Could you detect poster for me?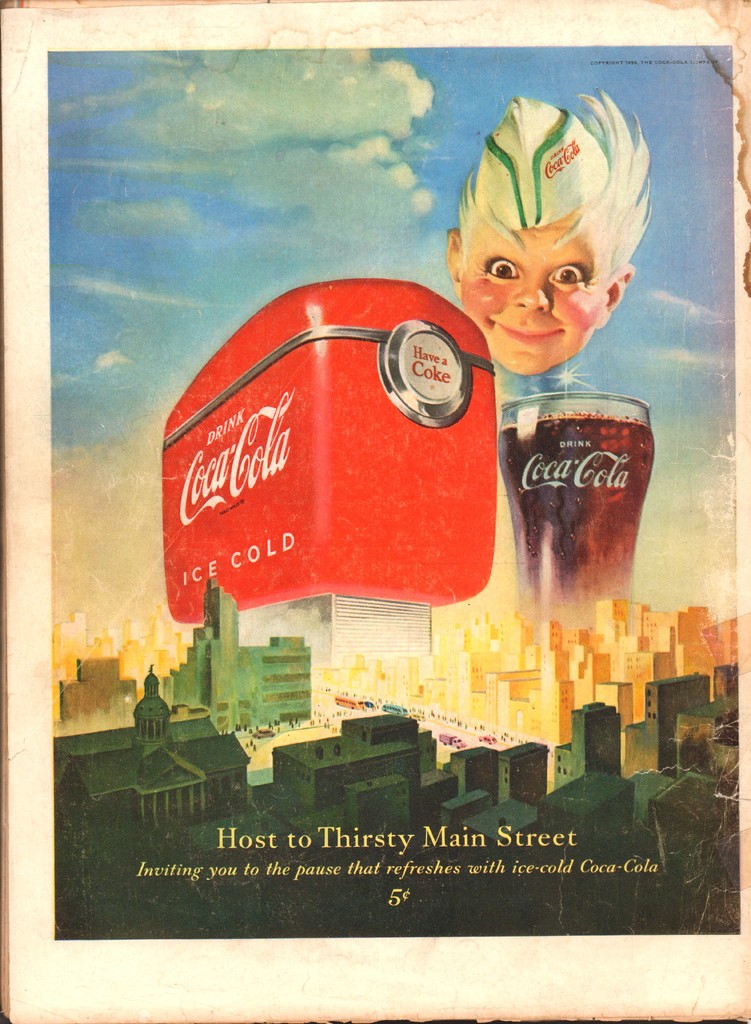
Detection result: bbox=(0, 0, 750, 1023).
